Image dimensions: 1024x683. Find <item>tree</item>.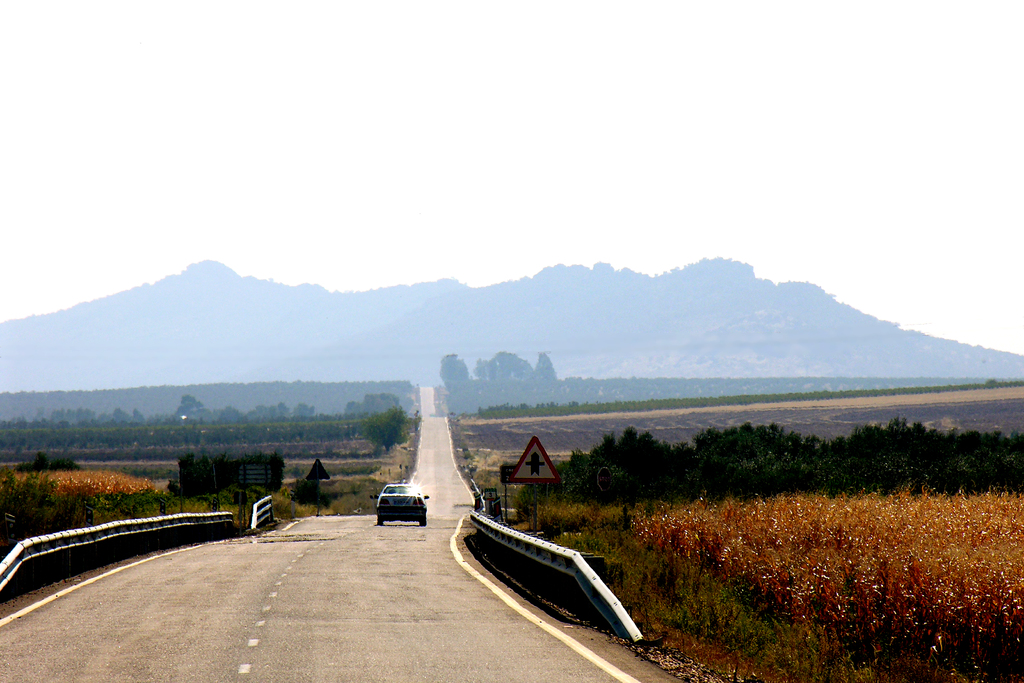
<region>534, 348, 561, 383</region>.
